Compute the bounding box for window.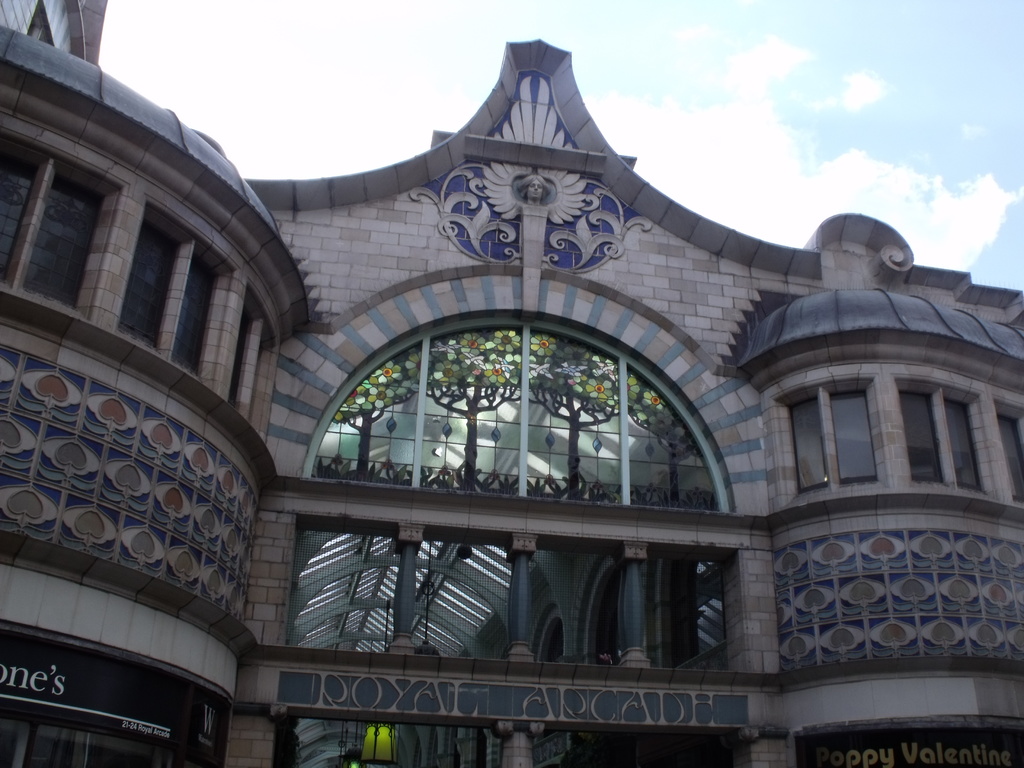
<region>304, 320, 737, 499</region>.
